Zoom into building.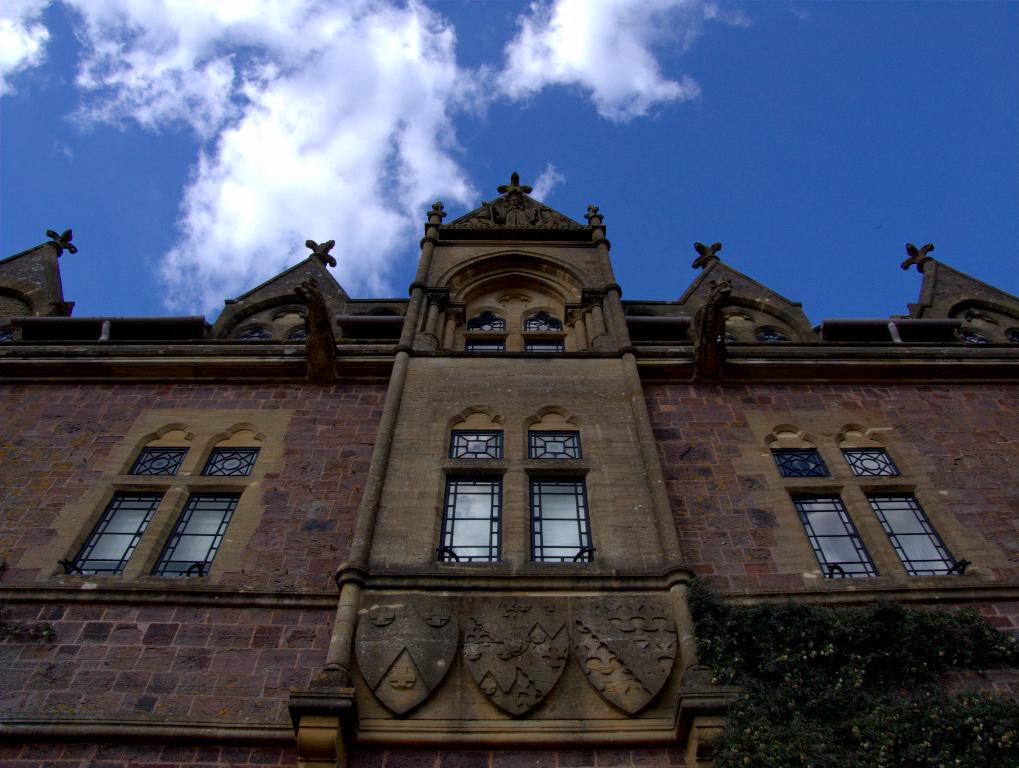
Zoom target: [left=0, top=171, right=1018, bottom=767].
